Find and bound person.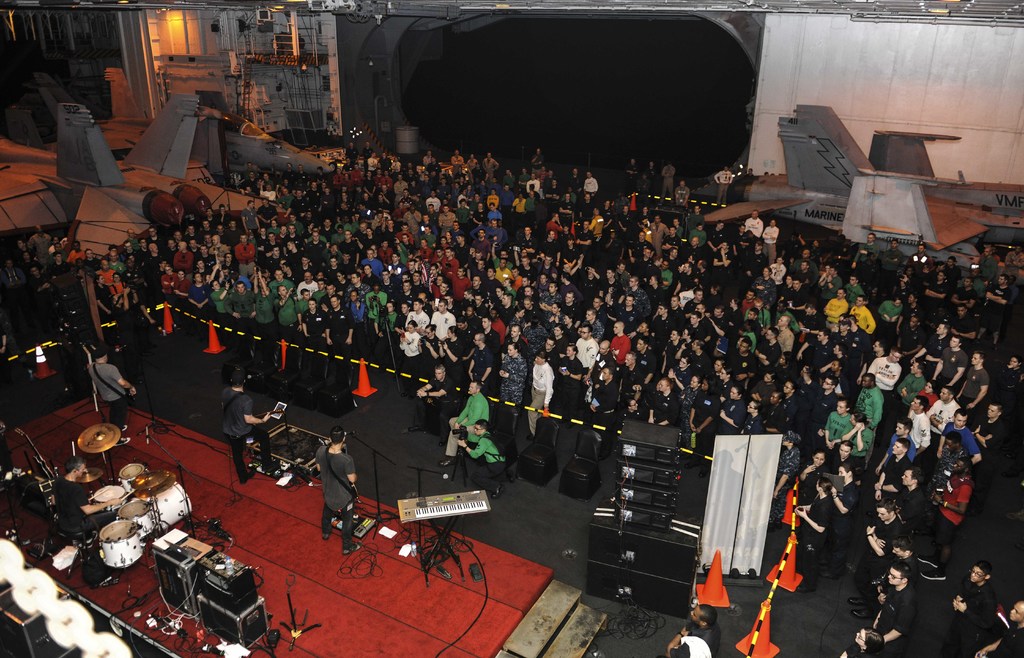
Bound: (x1=662, y1=257, x2=675, y2=283).
